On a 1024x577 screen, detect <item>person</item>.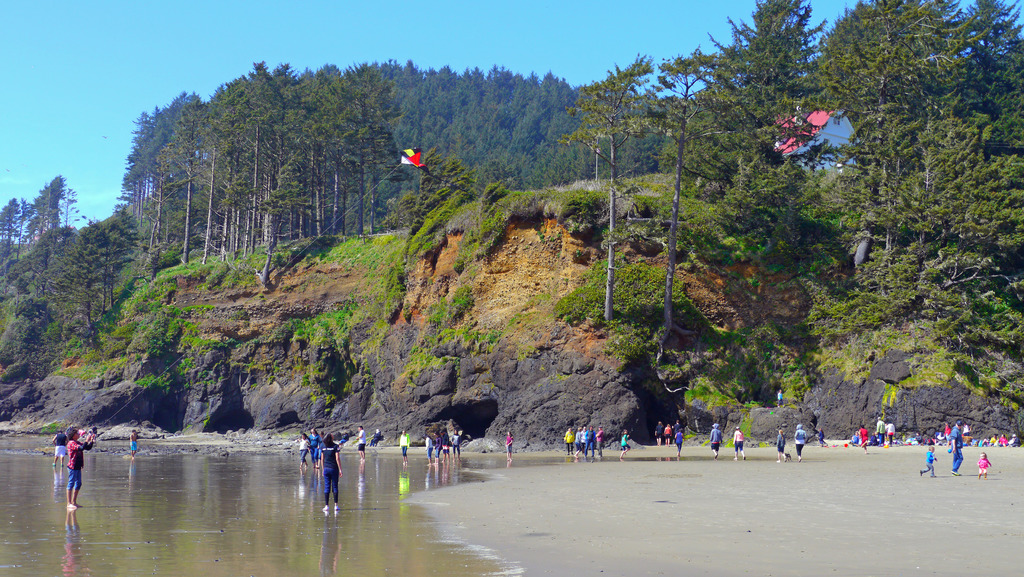
{"x1": 777, "y1": 430, "x2": 783, "y2": 462}.
